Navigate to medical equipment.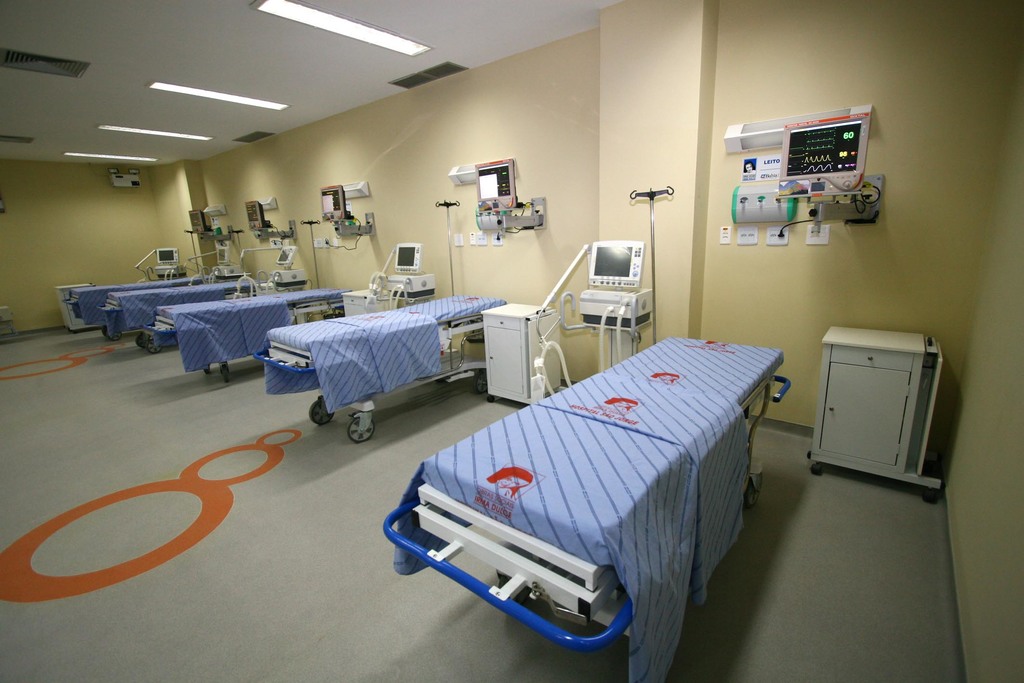
Navigation target: x1=385 y1=334 x2=789 y2=682.
